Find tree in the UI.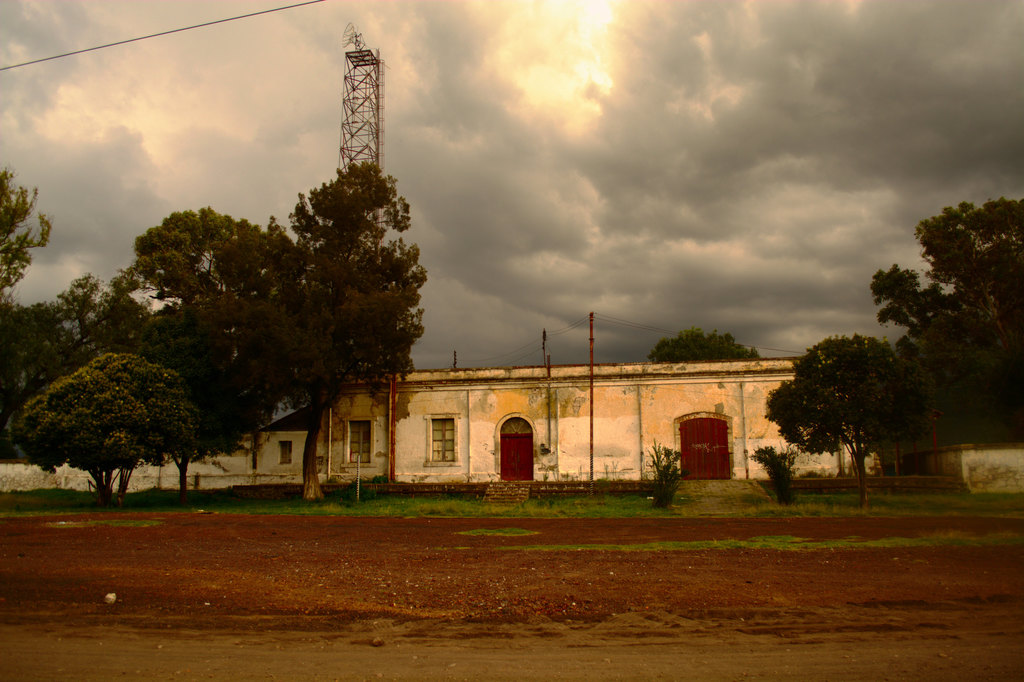
UI element at {"x1": 266, "y1": 148, "x2": 436, "y2": 505}.
